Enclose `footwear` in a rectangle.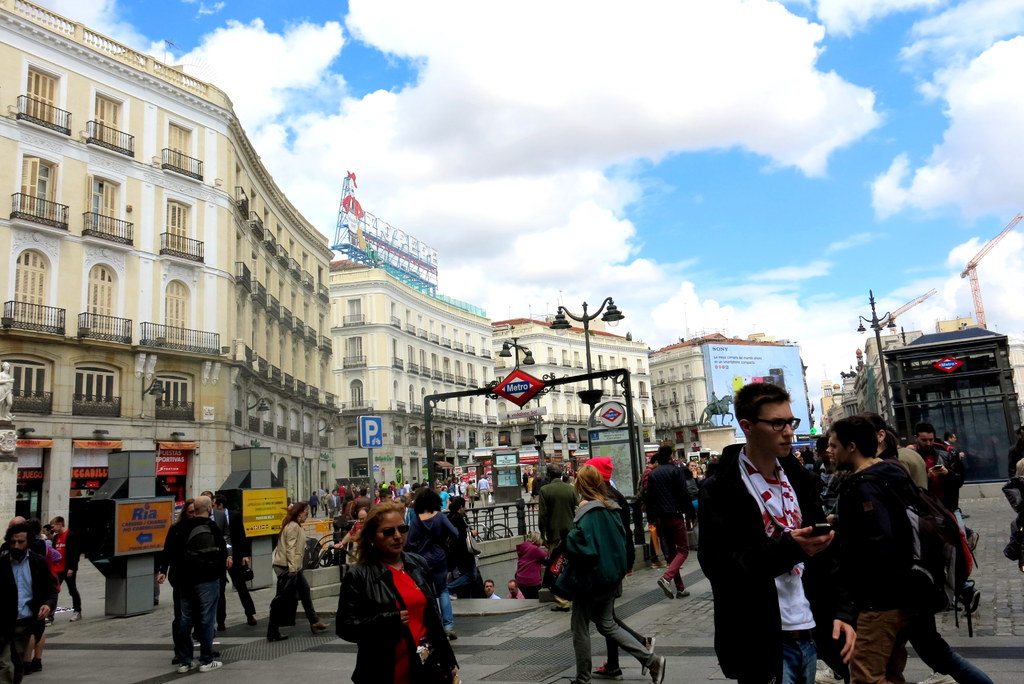
(573, 672, 590, 683).
